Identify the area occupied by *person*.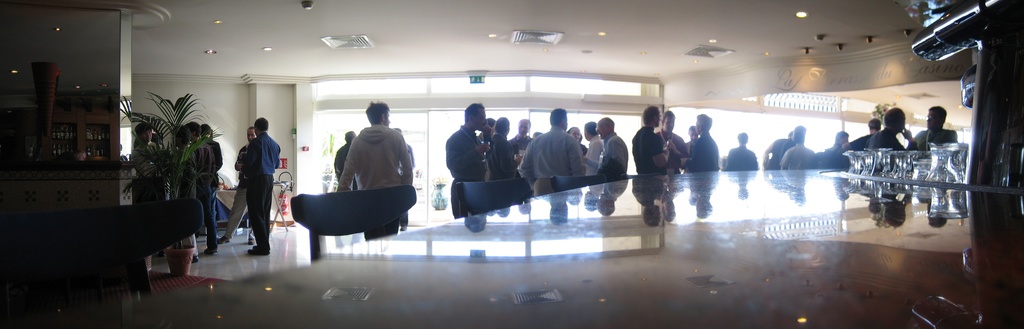
Area: (left=726, top=134, right=762, bottom=176).
